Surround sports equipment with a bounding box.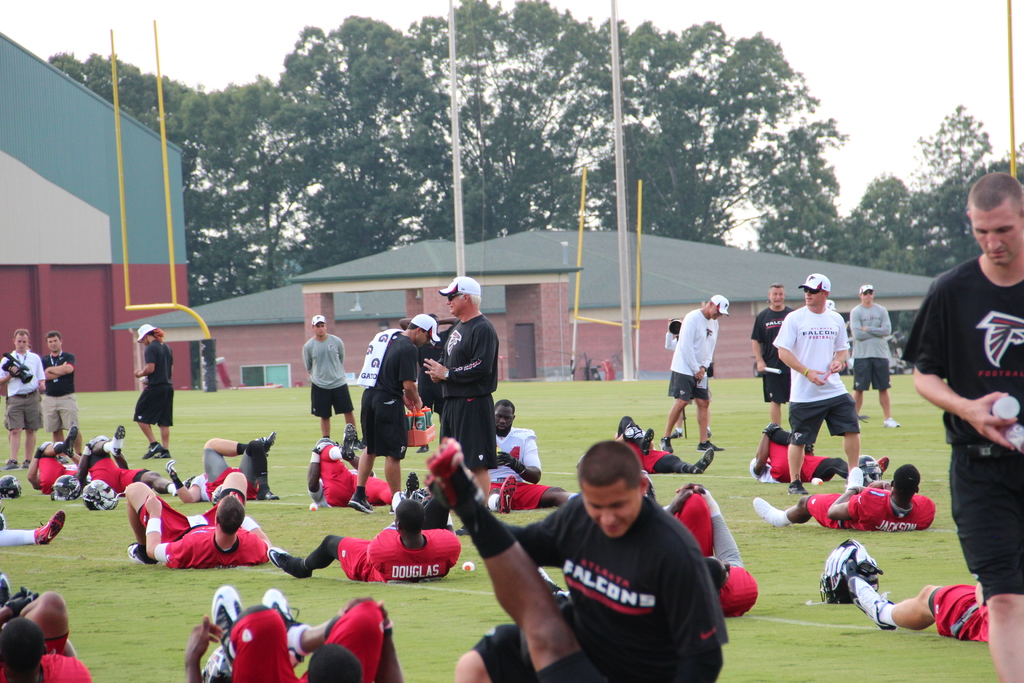
<region>993, 394, 1018, 422</region>.
